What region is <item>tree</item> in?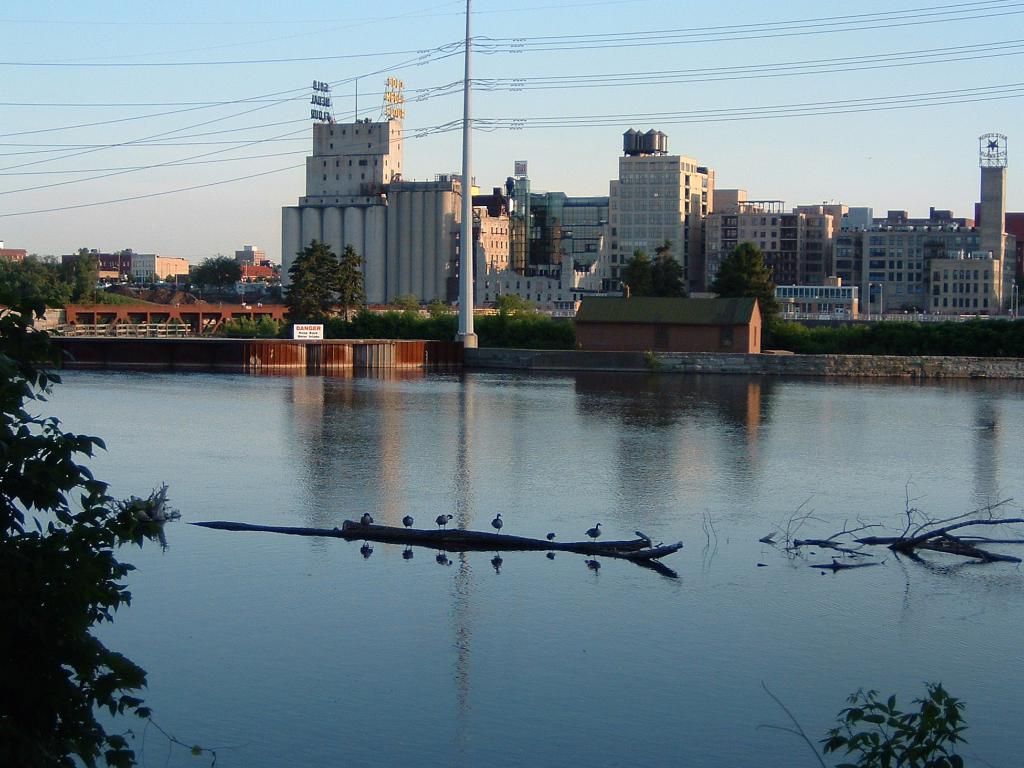
rect(328, 243, 362, 320).
